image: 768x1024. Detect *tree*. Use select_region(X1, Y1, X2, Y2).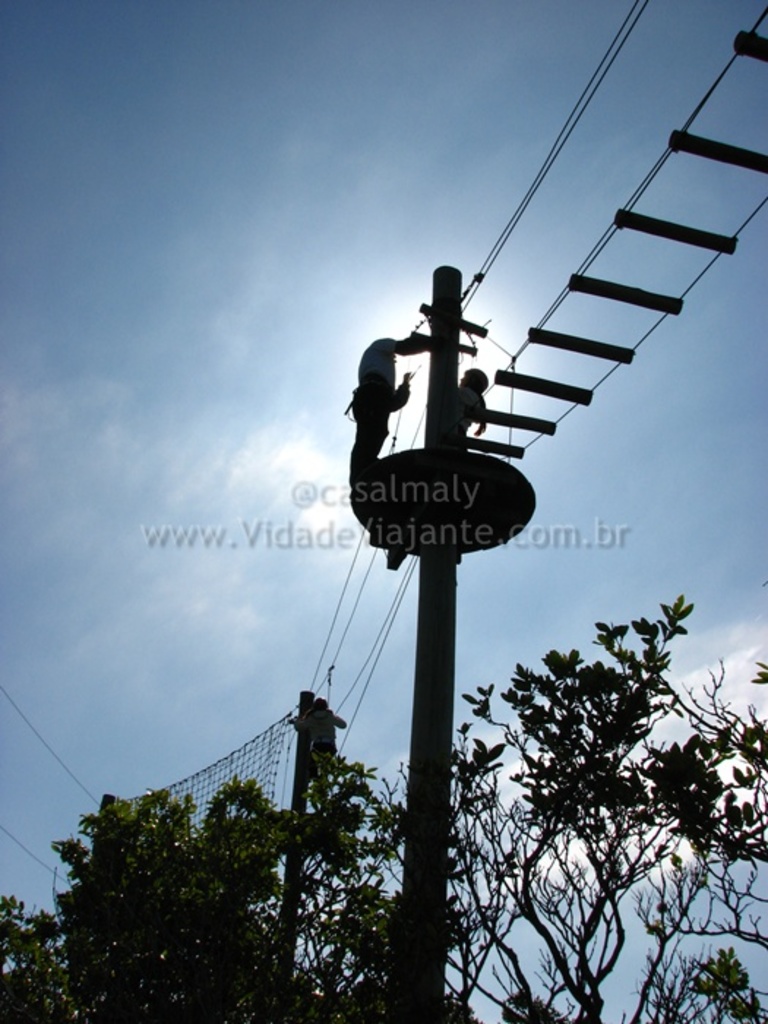
select_region(443, 597, 767, 1023).
